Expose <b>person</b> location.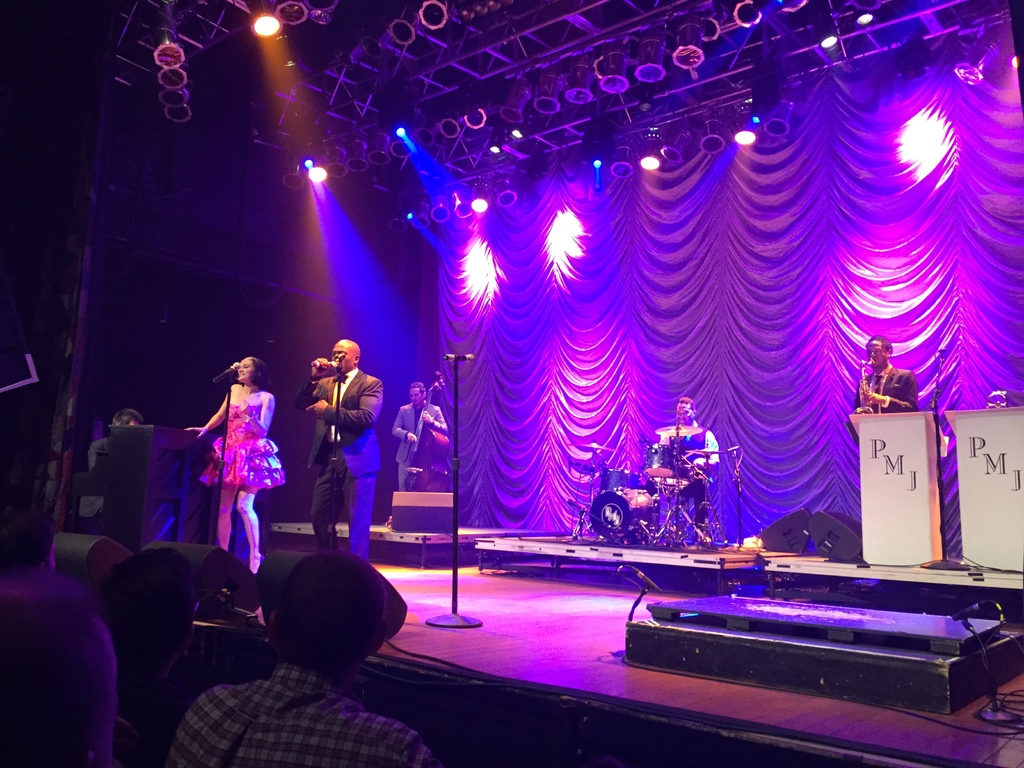
Exposed at (174, 355, 287, 579).
